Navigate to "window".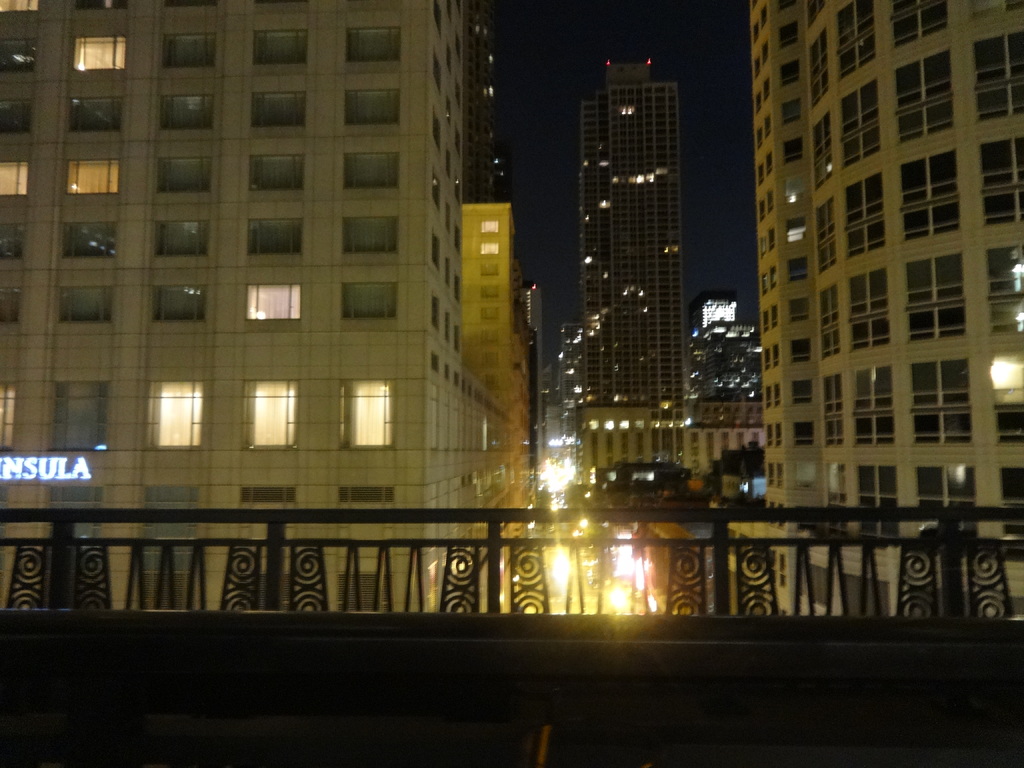
Navigation target: x1=429 y1=239 x2=442 y2=270.
